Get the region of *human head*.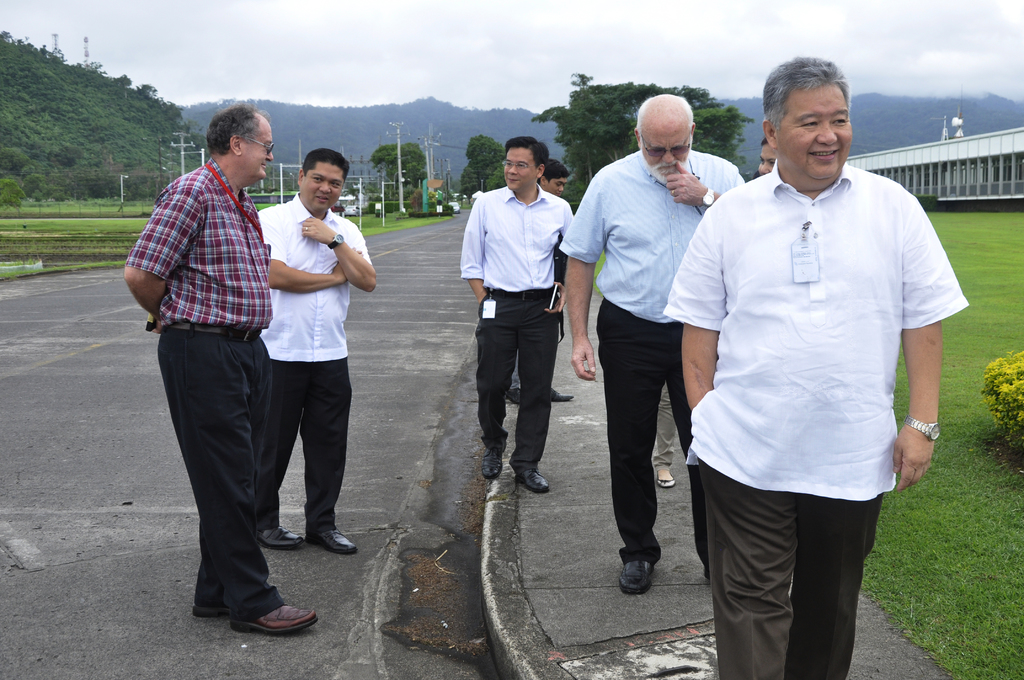
rect(630, 94, 700, 182).
